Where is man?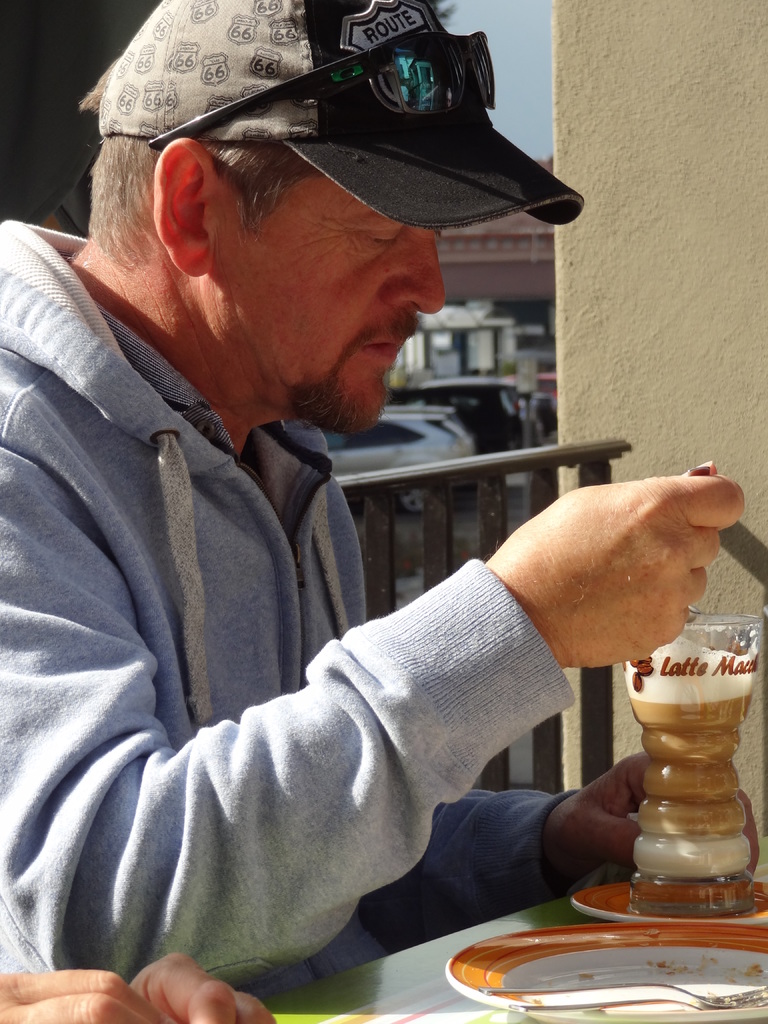
box(0, 953, 275, 1023).
